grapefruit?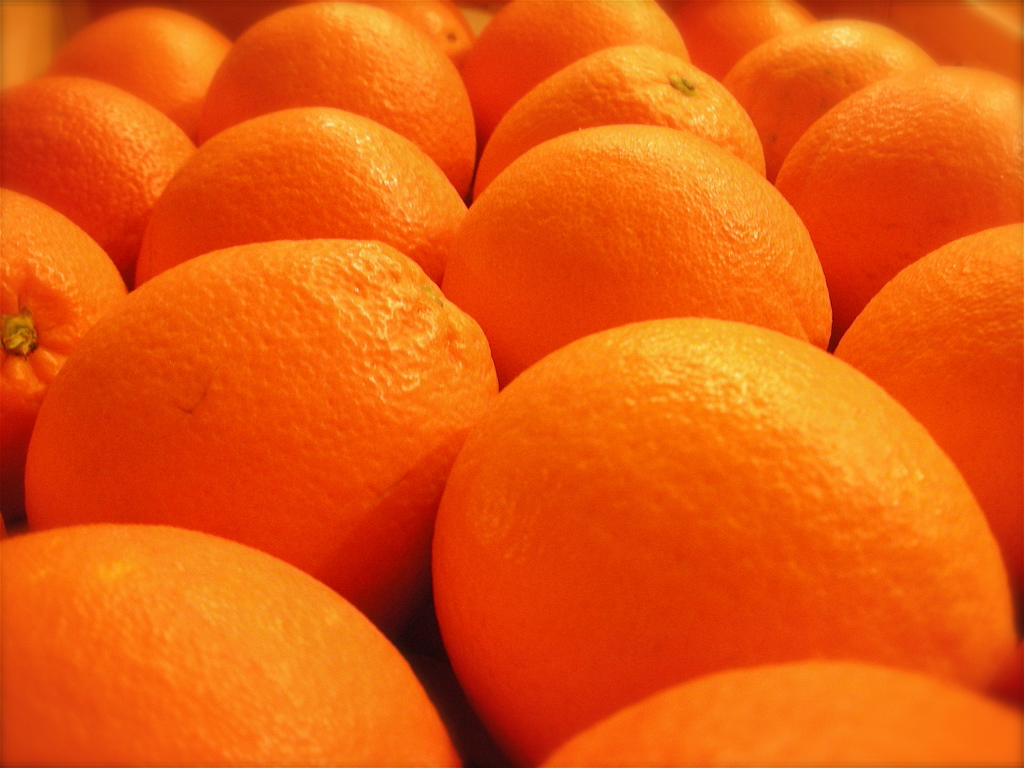
15, 229, 516, 573
